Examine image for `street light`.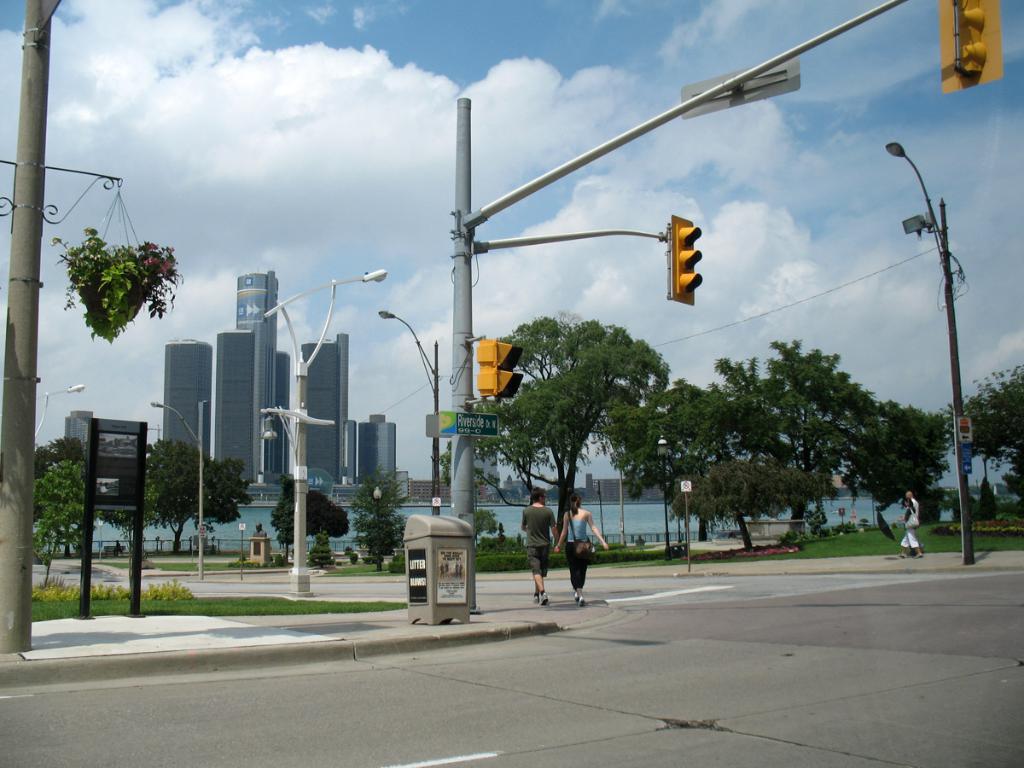
Examination result: rect(653, 433, 673, 565).
